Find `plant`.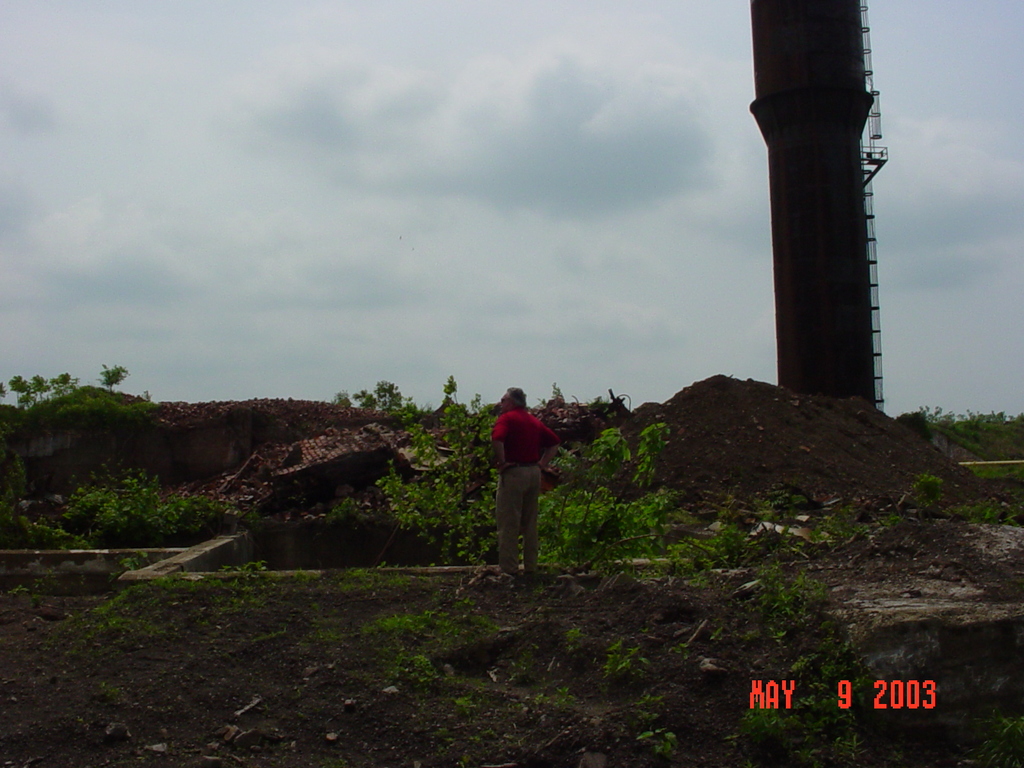
[403, 426, 436, 474].
